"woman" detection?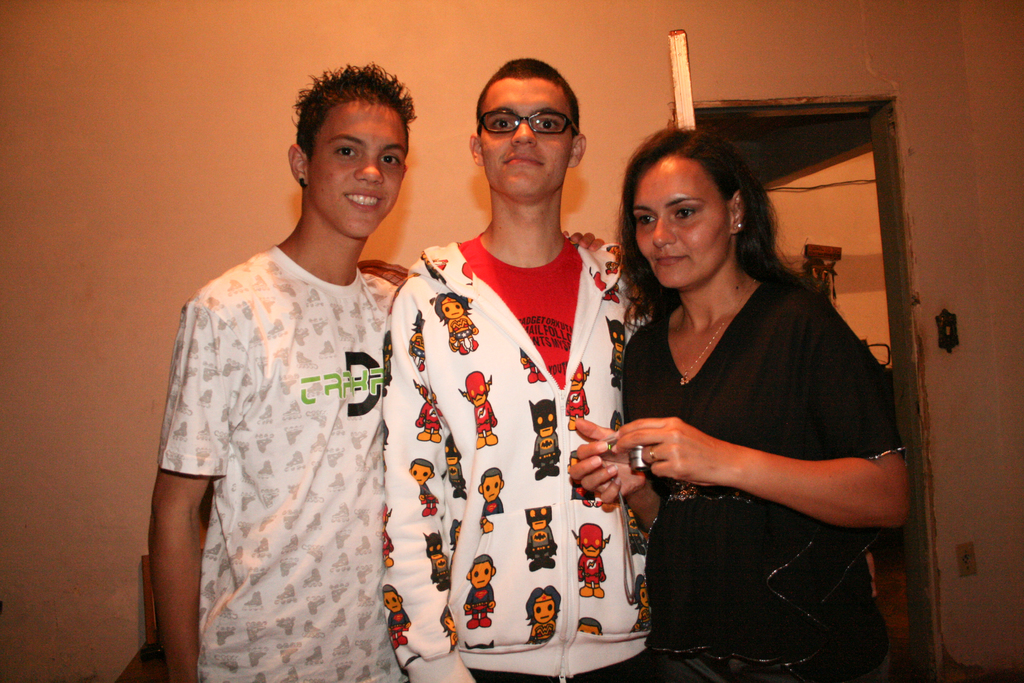
box=[596, 122, 913, 682]
